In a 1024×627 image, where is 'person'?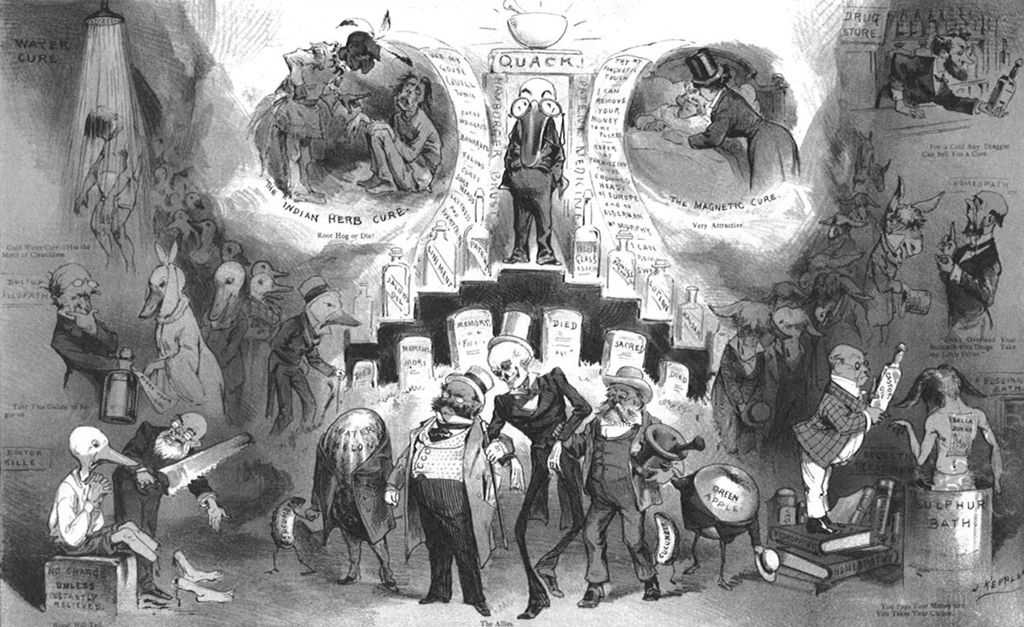
{"x1": 794, "y1": 342, "x2": 905, "y2": 532}.
